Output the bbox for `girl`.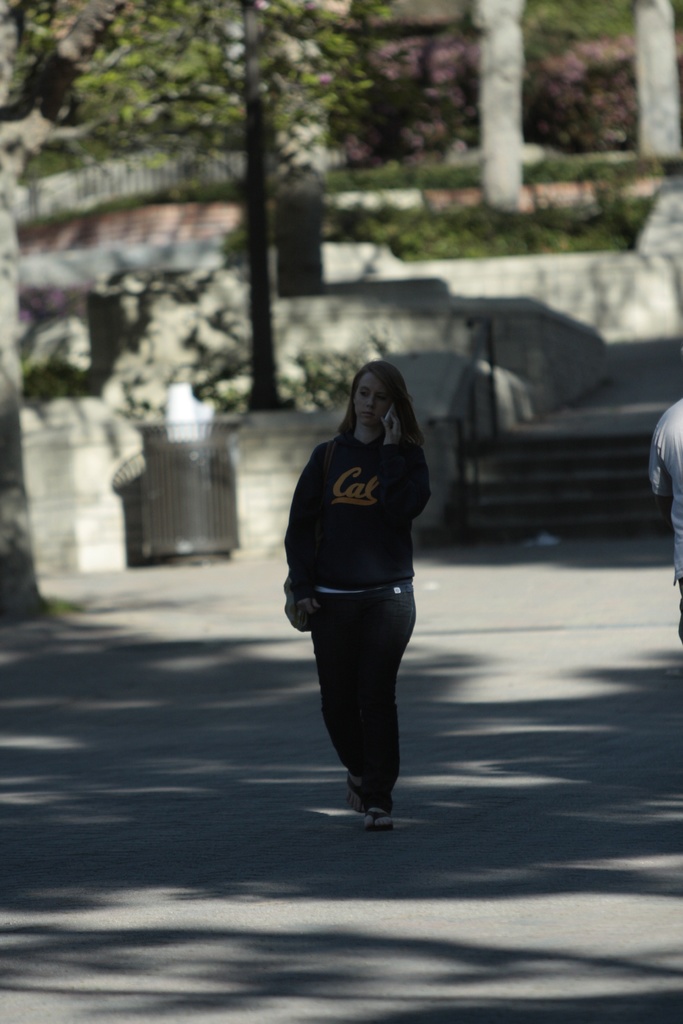
284/360/436/837.
